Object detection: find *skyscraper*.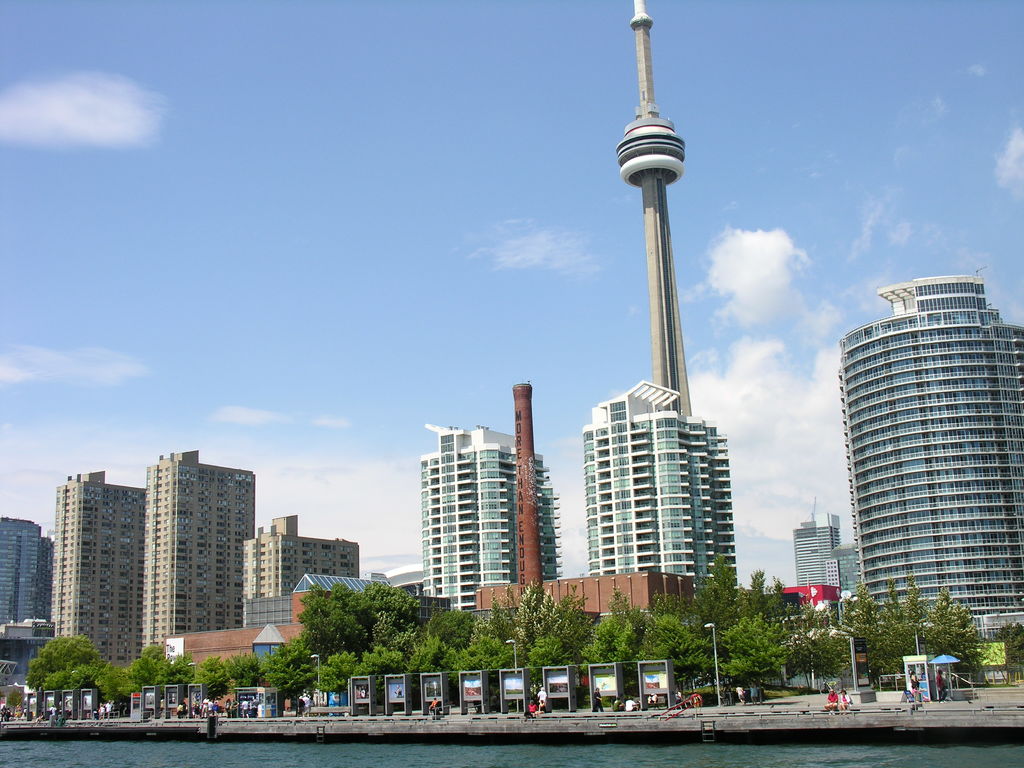
(left=58, top=468, right=143, bottom=666).
